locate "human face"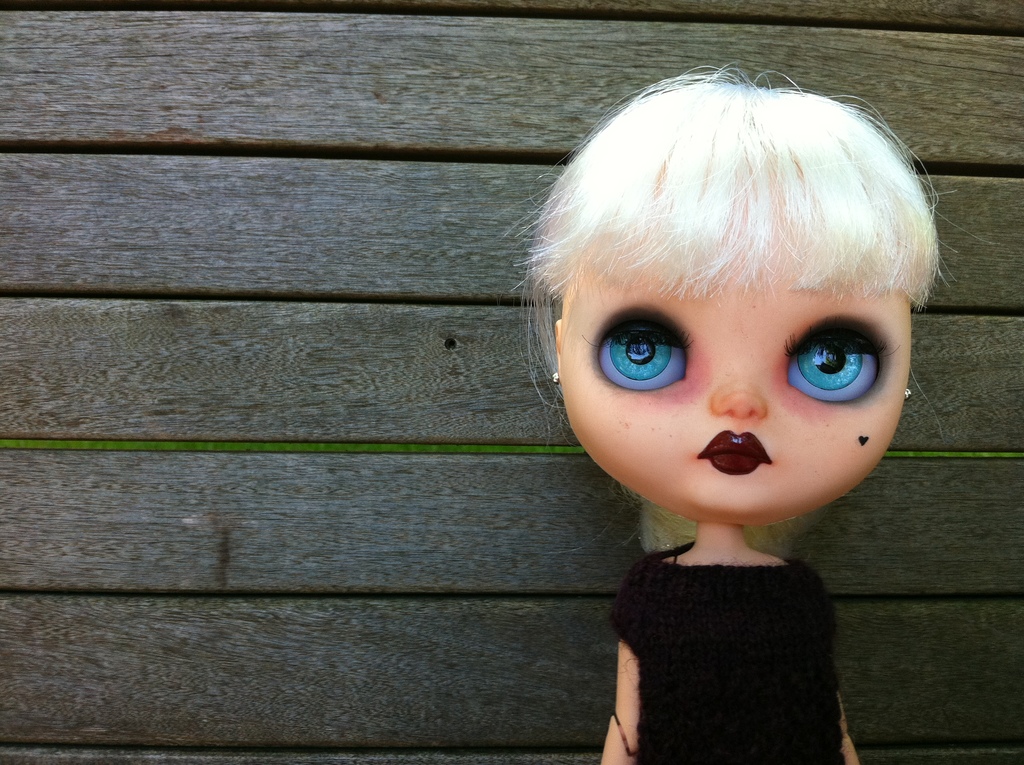
Rect(556, 190, 911, 520)
